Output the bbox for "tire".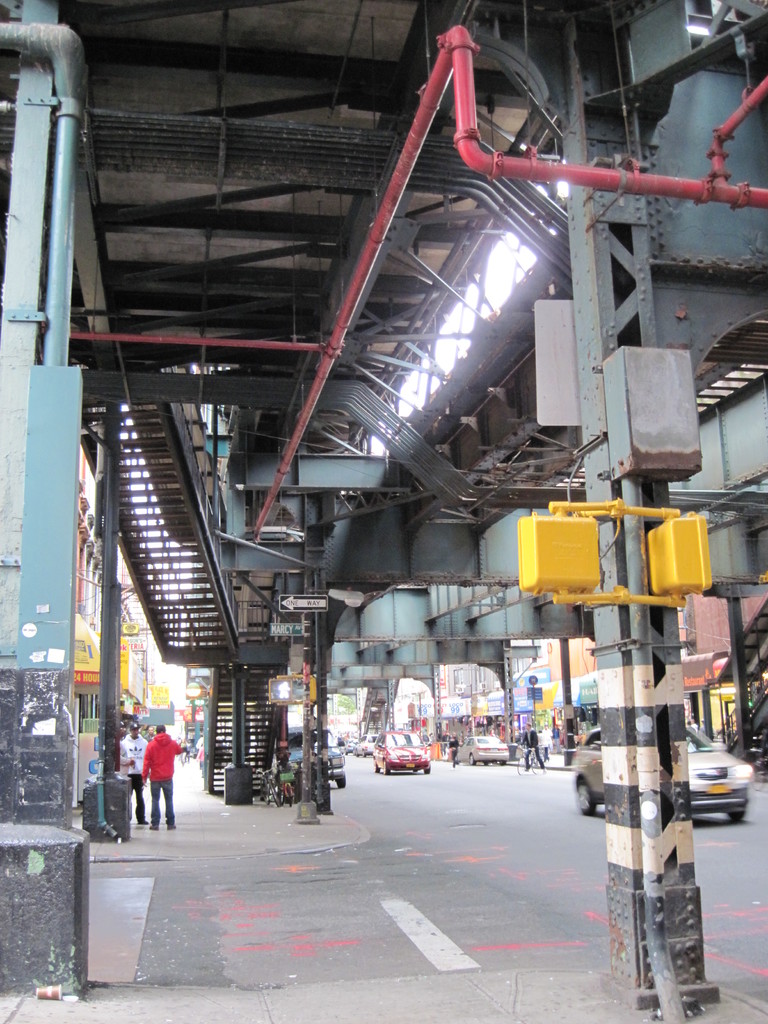
x1=424, y1=765, x2=433, y2=776.
